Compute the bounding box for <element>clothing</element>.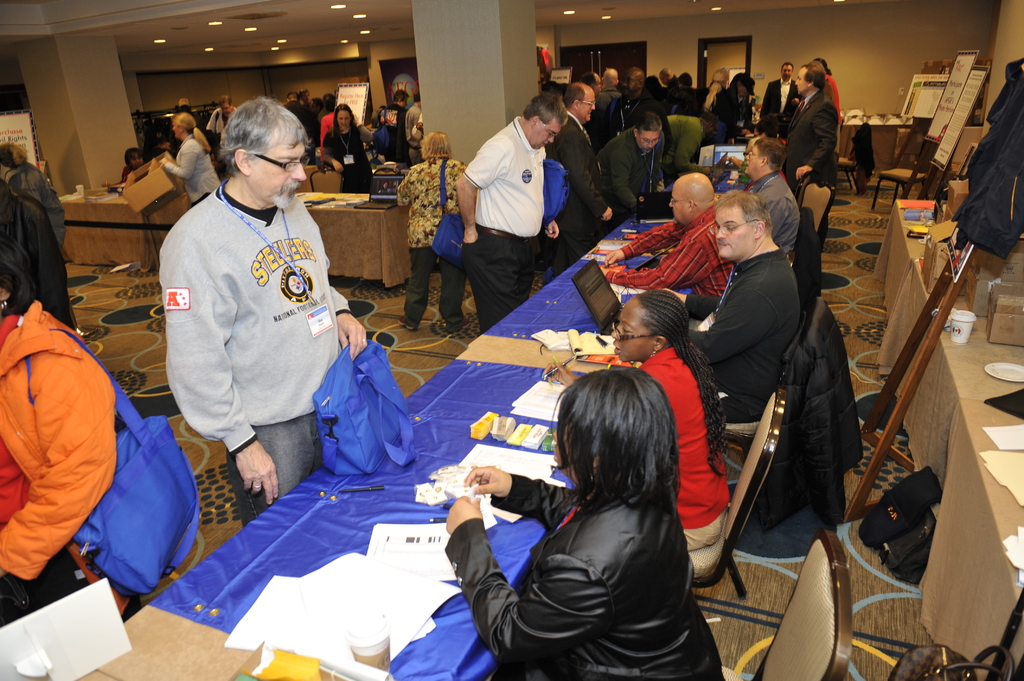
205/108/237/138.
